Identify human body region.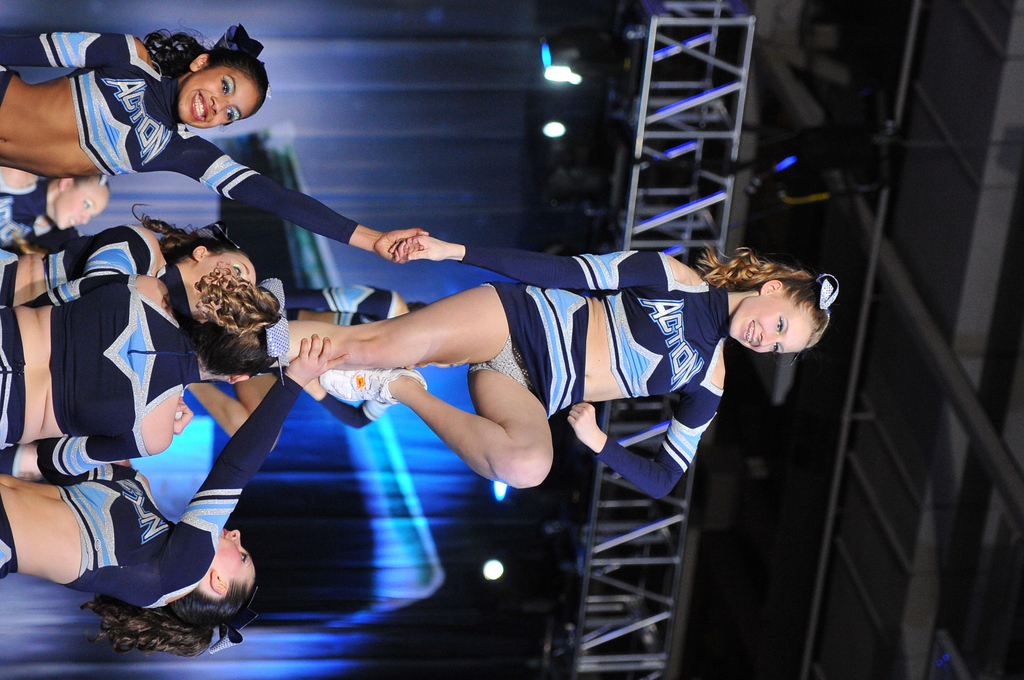
Region: select_region(0, 335, 348, 654).
